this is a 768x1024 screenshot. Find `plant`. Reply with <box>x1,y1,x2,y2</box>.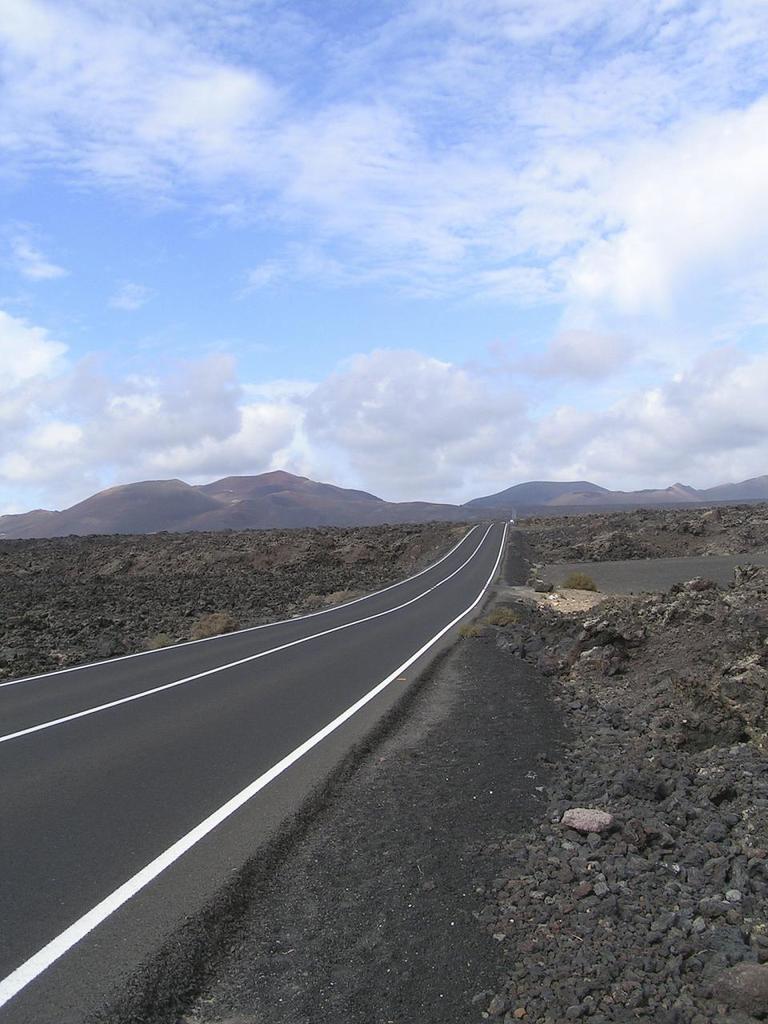
<box>455,618,496,638</box>.
